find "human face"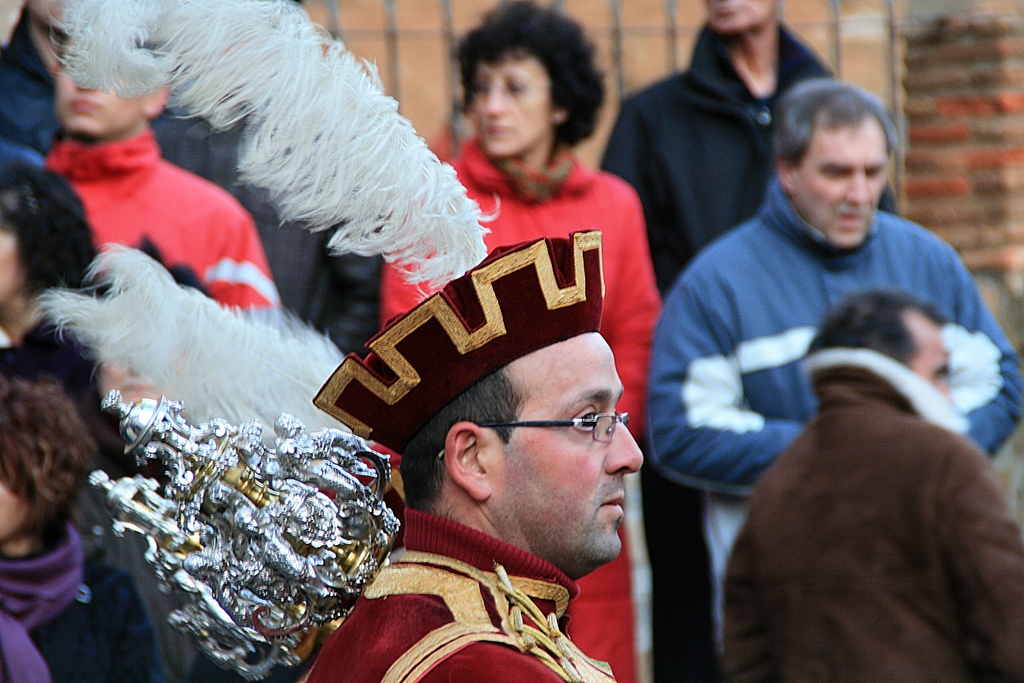
[792, 117, 890, 248]
